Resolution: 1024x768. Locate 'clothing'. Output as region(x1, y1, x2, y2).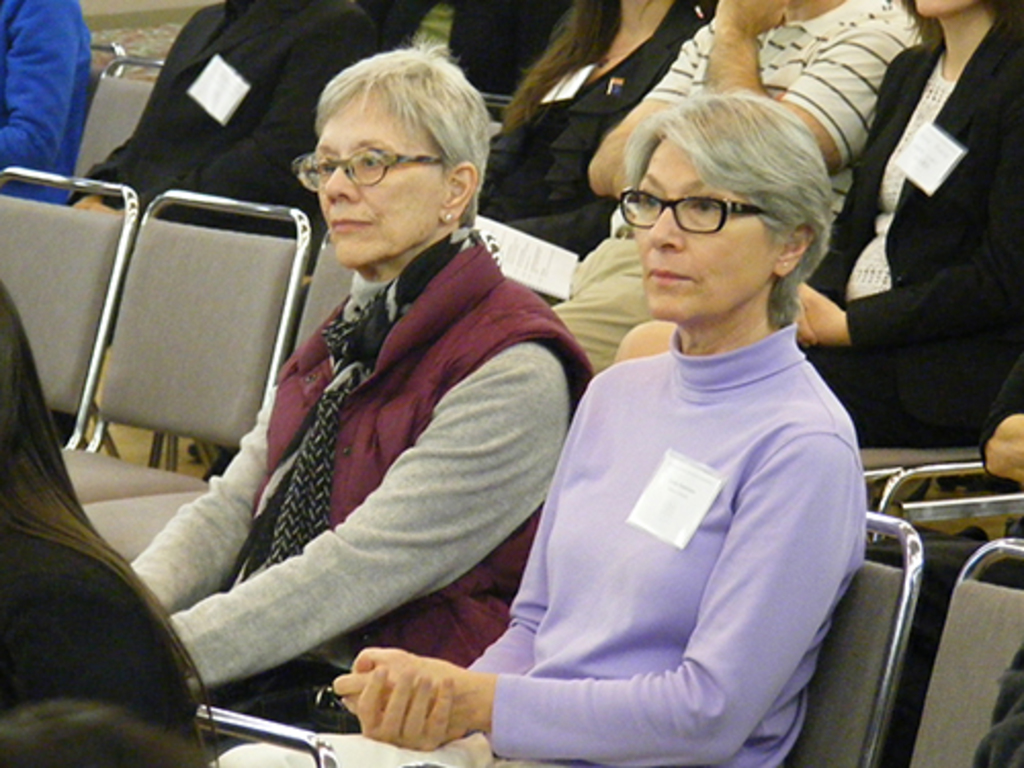
region(0, 0, 84, 213).
